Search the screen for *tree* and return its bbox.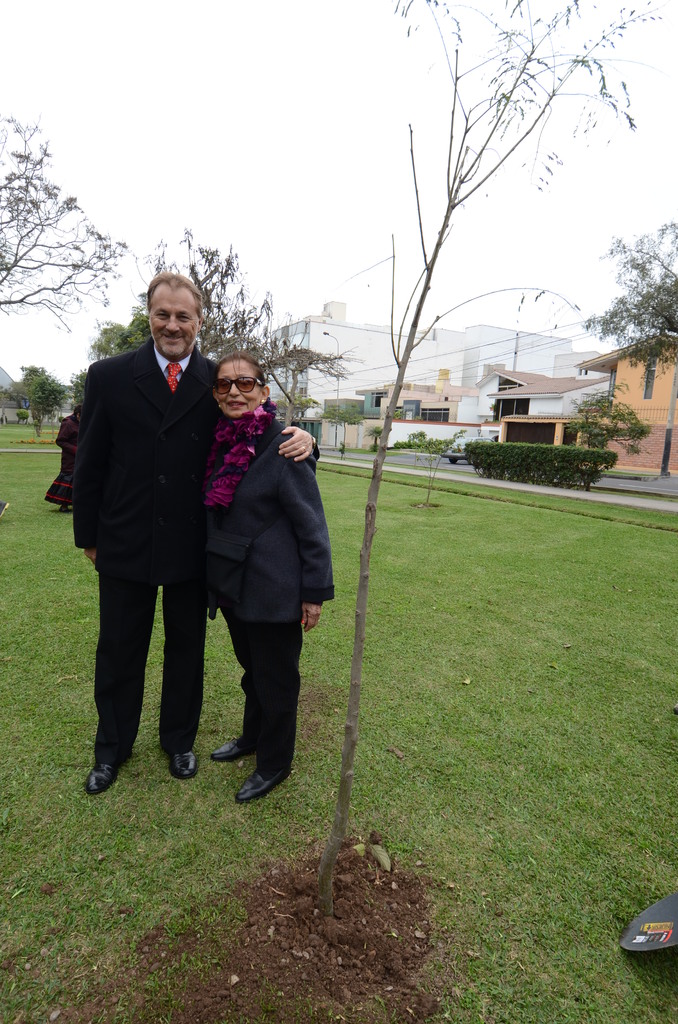
Found: BBox(0, 354, 65, 440).
